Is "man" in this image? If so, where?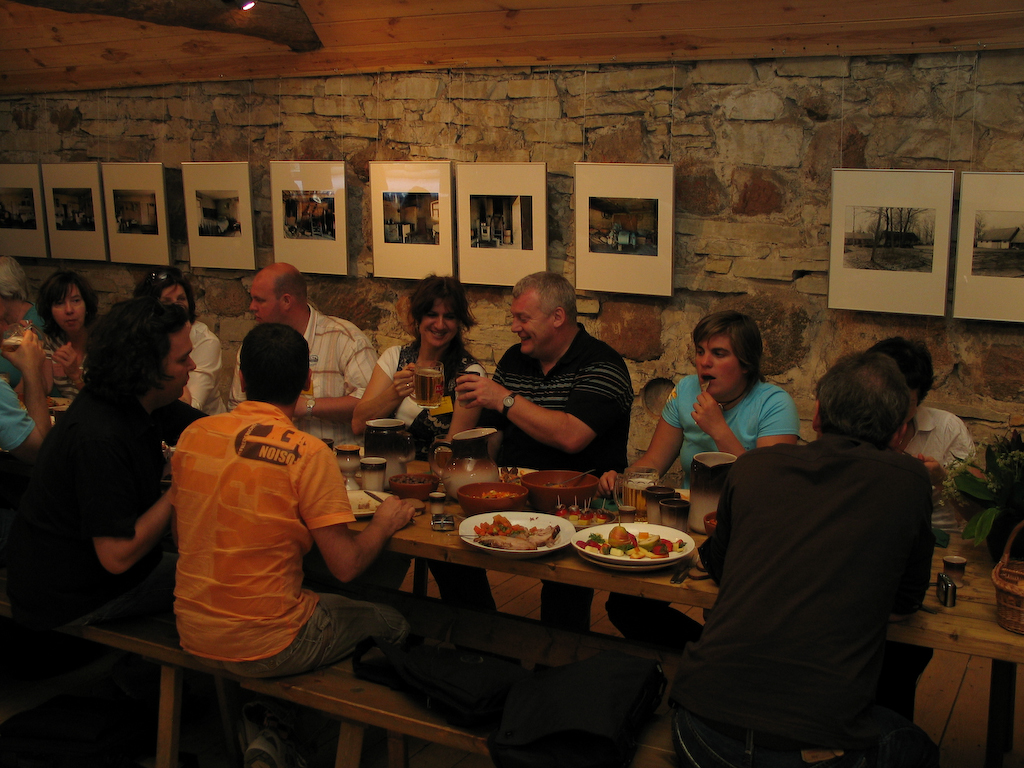
Yes, at [865, 336, 977, 486].
